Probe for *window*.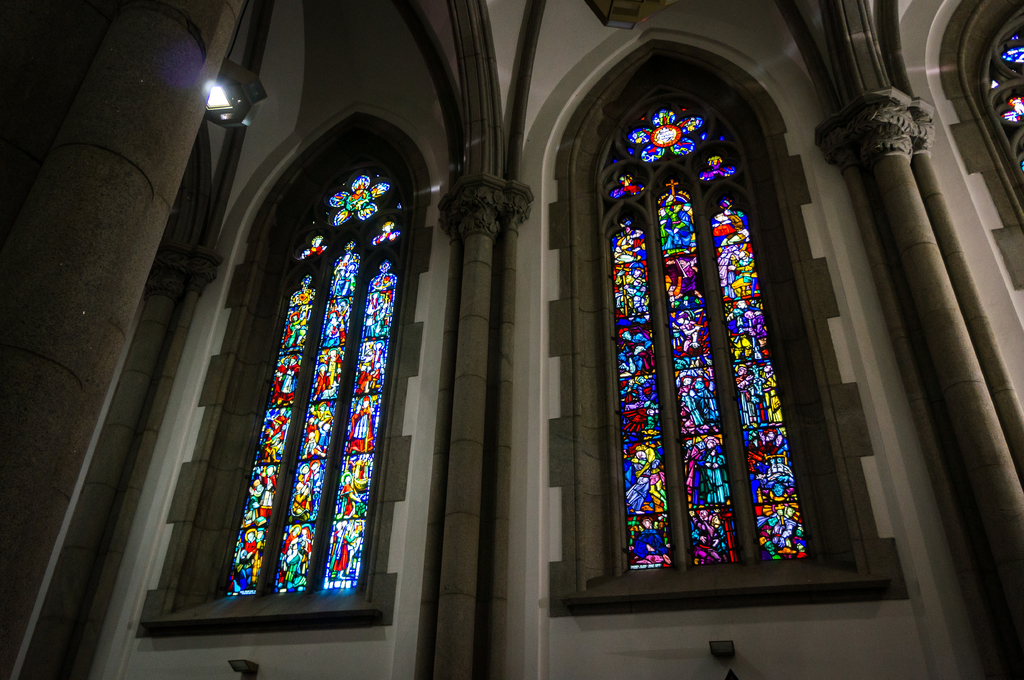
Probe result: (589, 36, 830, 626).
